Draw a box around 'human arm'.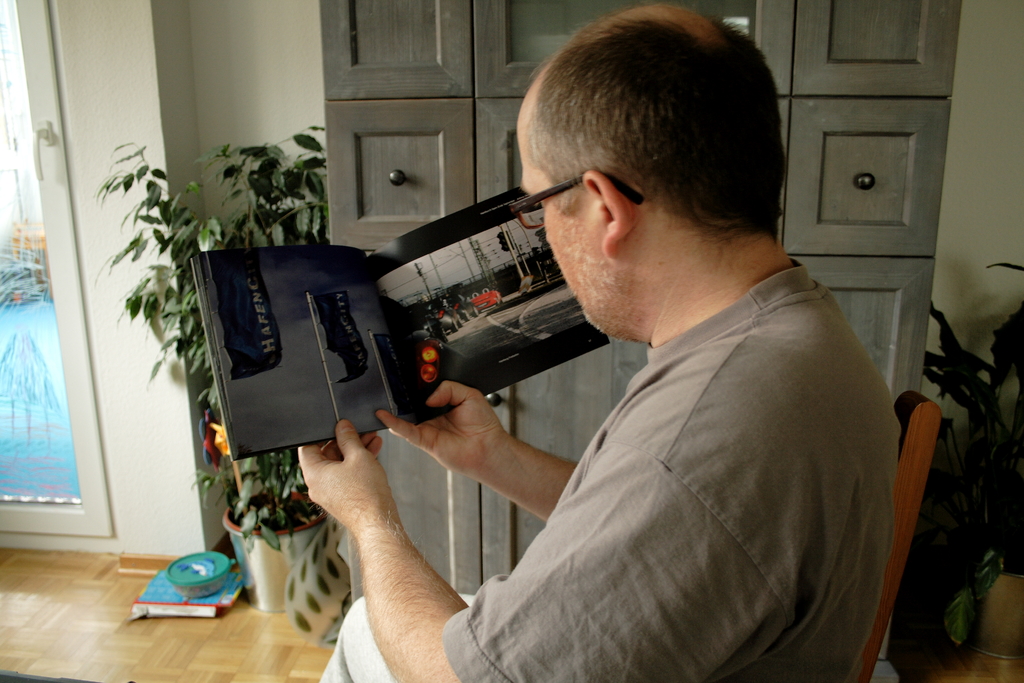
[x1=310, y1=411, x2=763, y2=682].
